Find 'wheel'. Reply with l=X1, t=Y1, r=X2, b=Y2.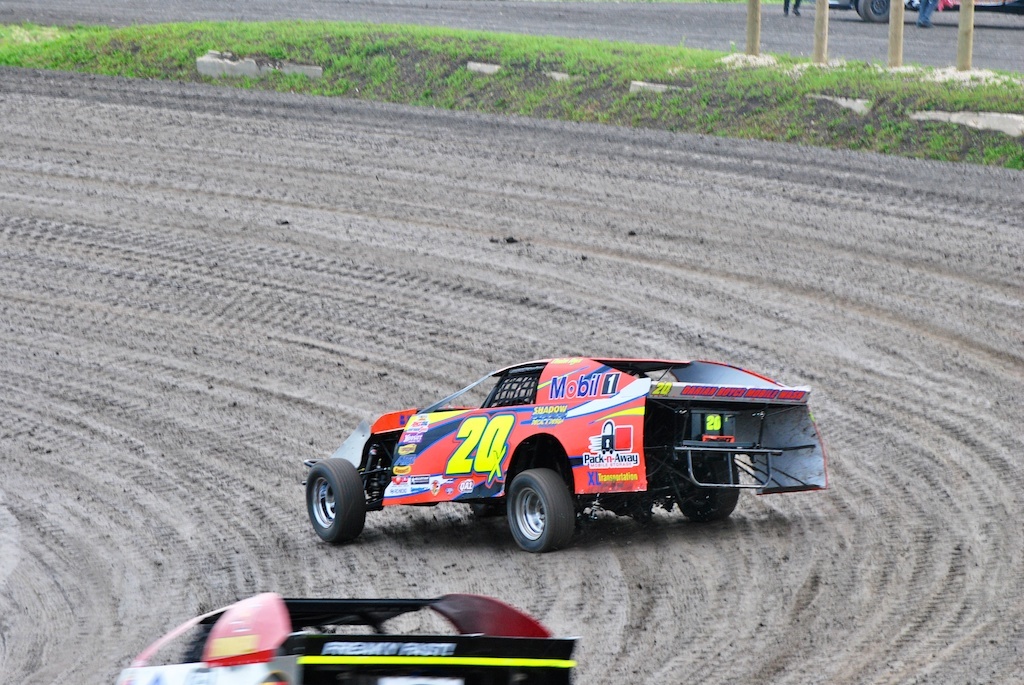
l=681, t=462, r=739, b=521.
